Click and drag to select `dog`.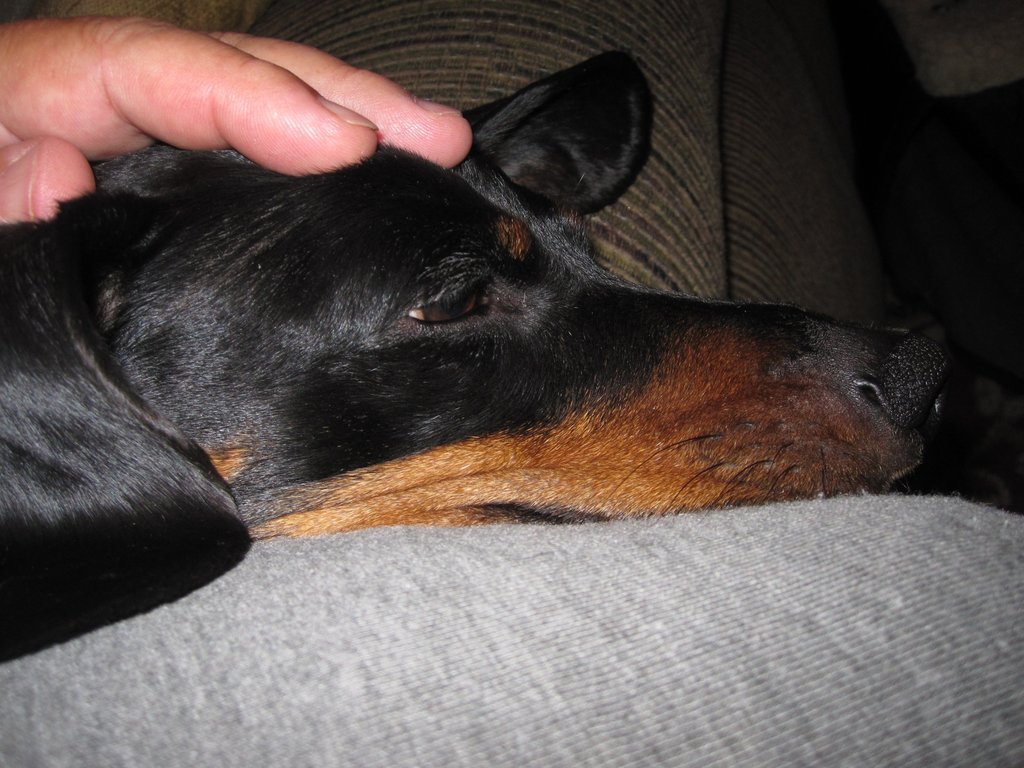
Selection: box(0, 43, 982, 662).
